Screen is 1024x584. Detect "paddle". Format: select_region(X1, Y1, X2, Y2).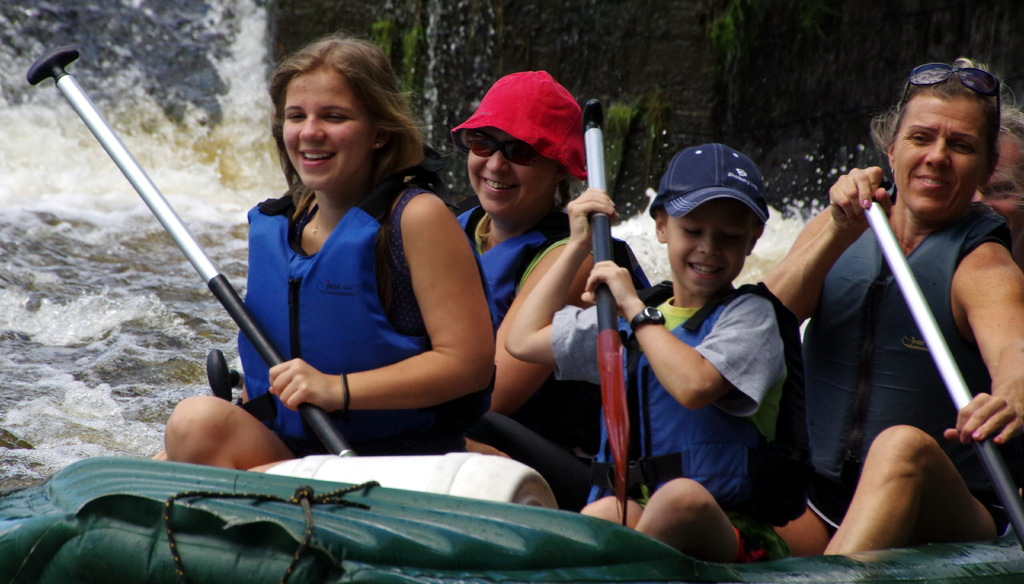
select_region(0, 47, 384, 426).
